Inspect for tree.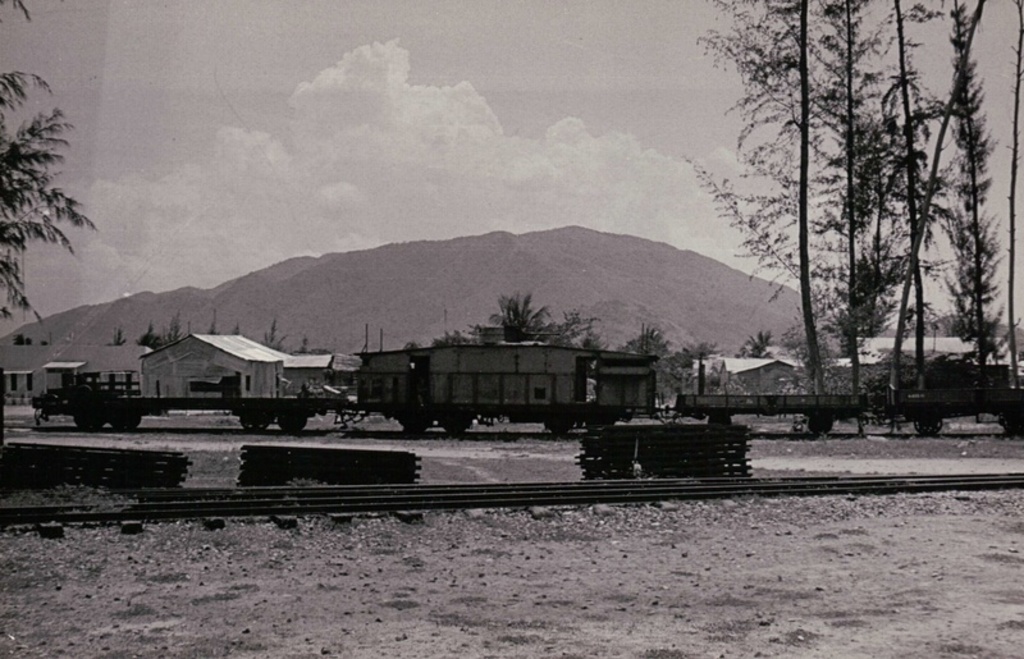
Inspection: [691, 0, 876, 415].
